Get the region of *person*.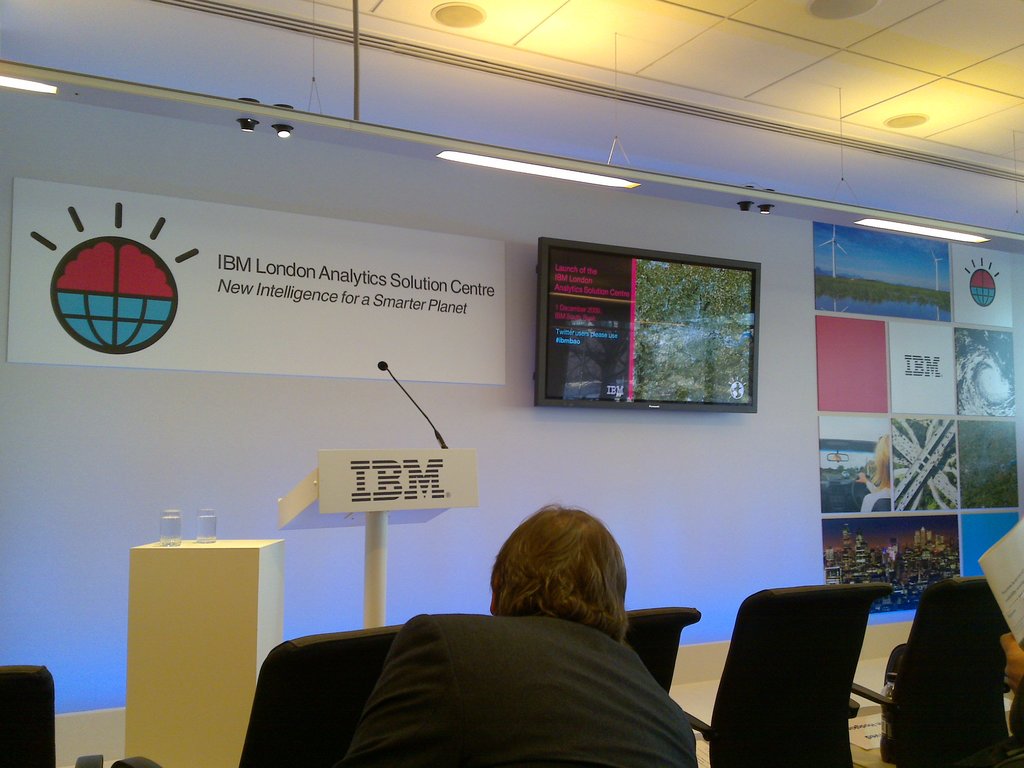
338 495 699 767.
